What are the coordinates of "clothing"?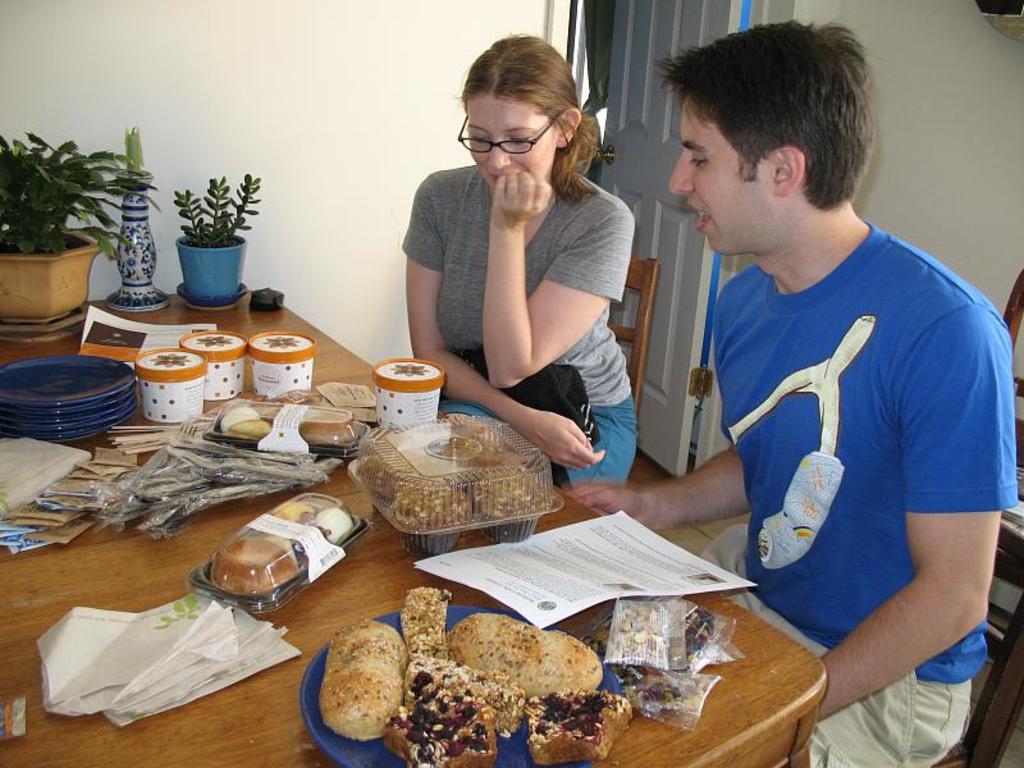
710:220:1018:767.
